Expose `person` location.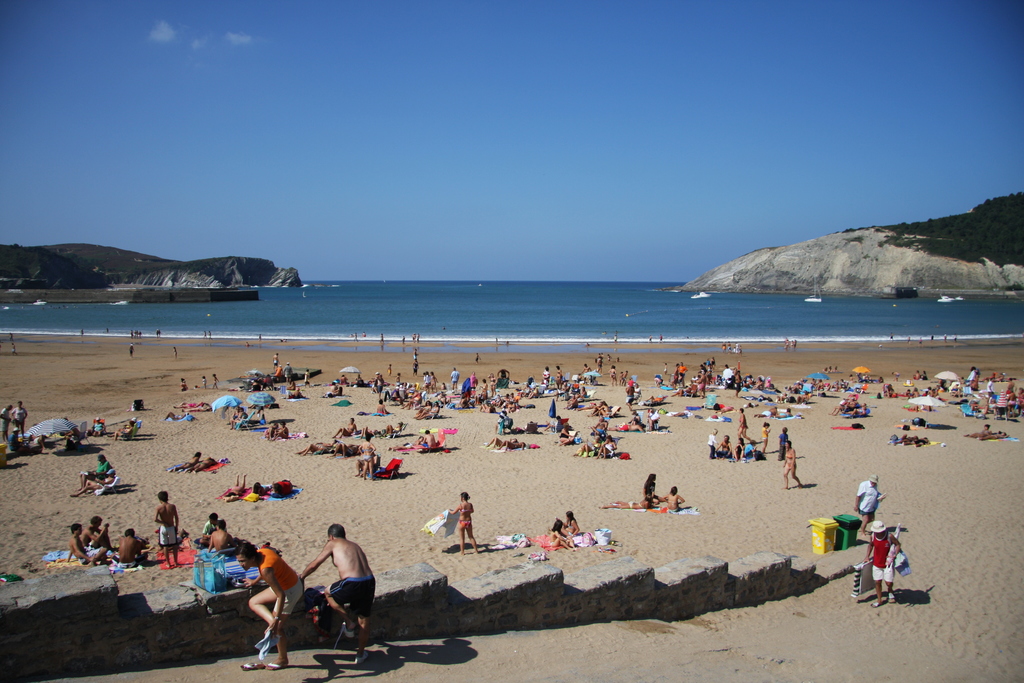
Exposed at {"x1": 783, "y1": 439, "x2": 805, "y2": 490}.
